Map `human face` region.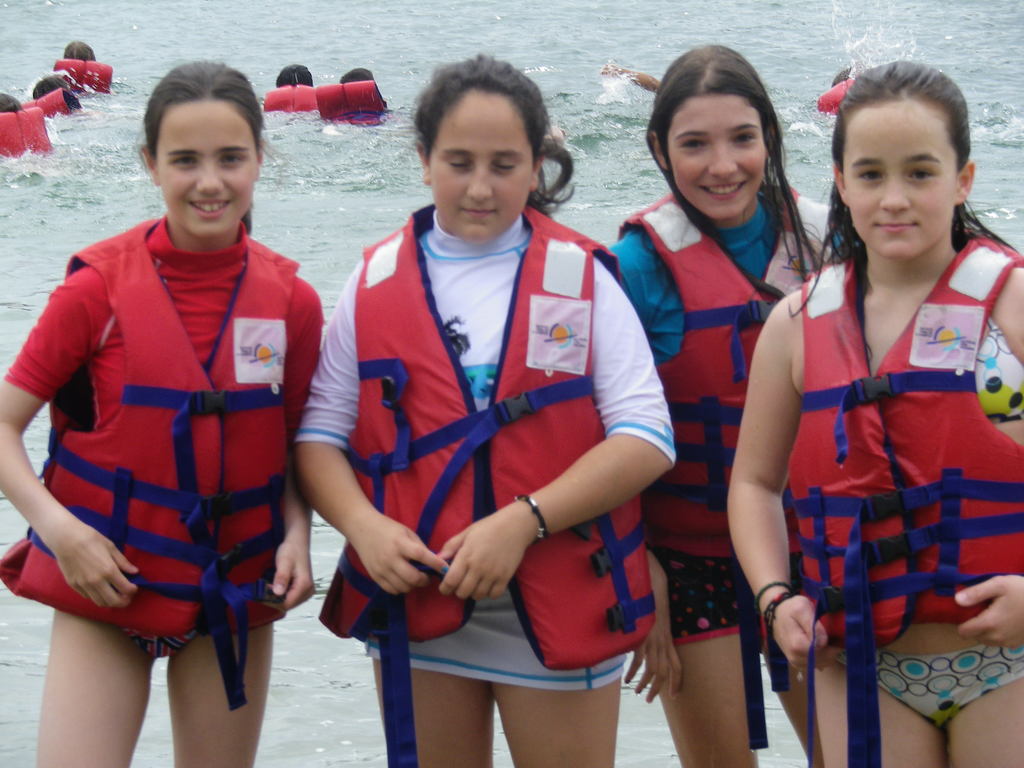
Mapped to 844, 99, 954, 256.
